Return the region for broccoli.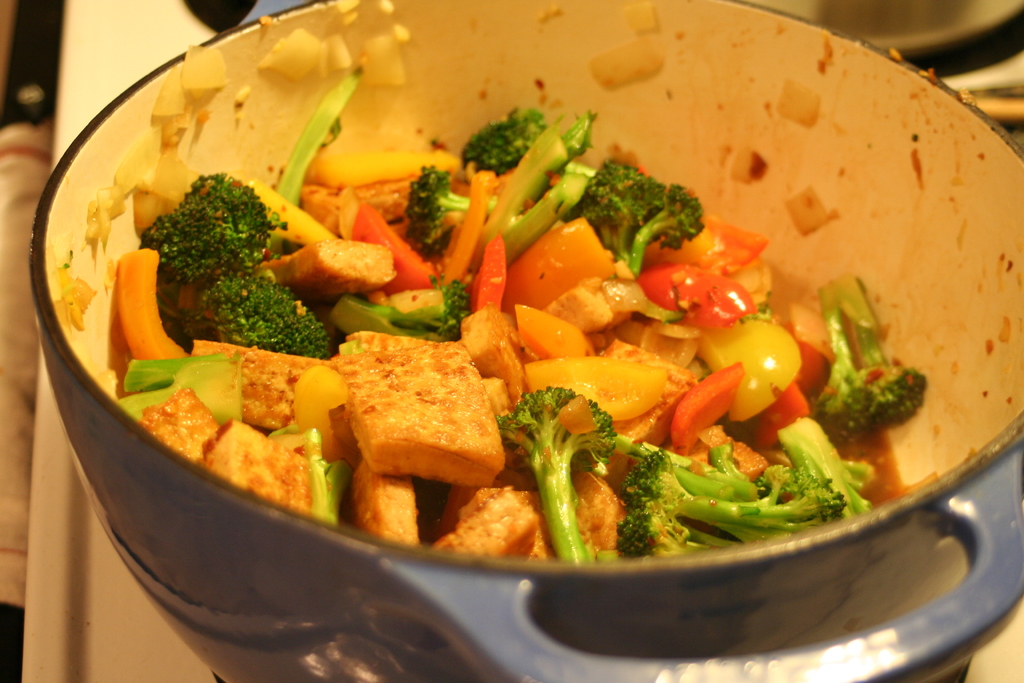
bbox=(461, 106, 555, 174).
